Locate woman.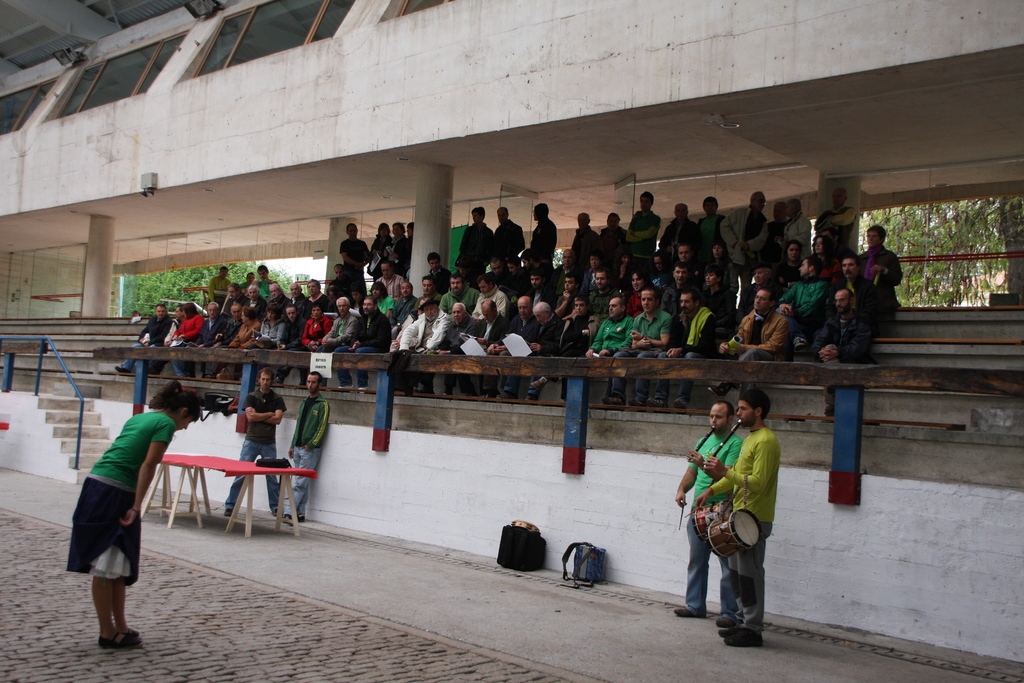
Bounding box: {"x1": 621, "y1": 268, "x2": 659, "y2": 320}.
